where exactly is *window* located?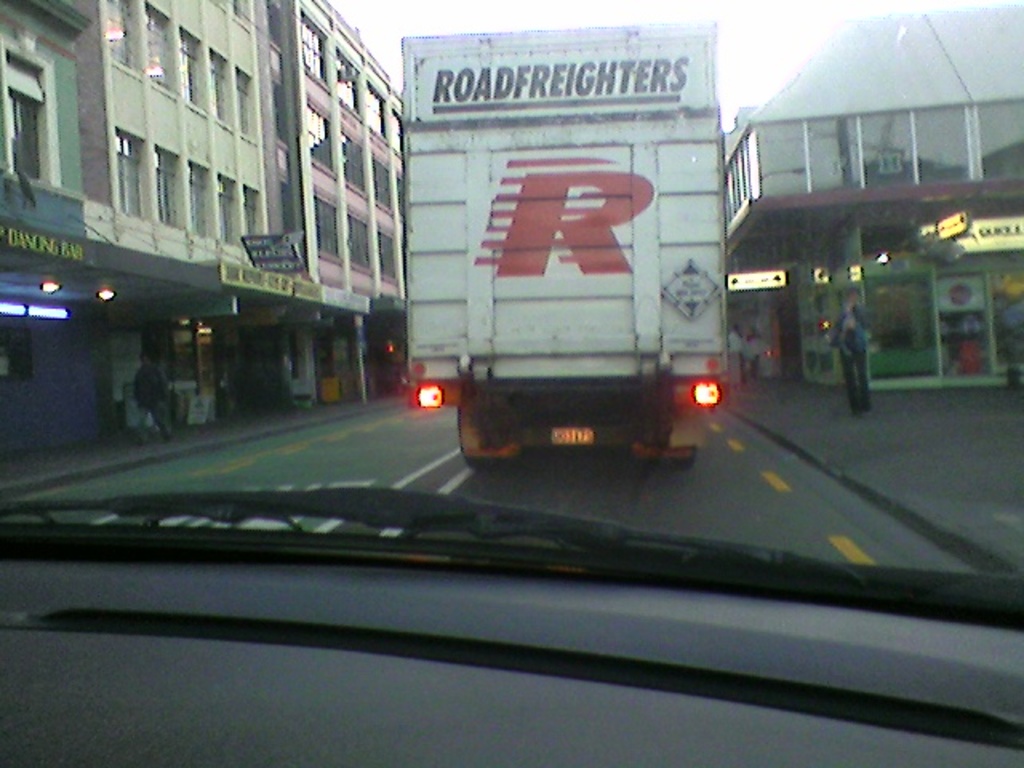
Its bounding box is 306:104:334:170.
